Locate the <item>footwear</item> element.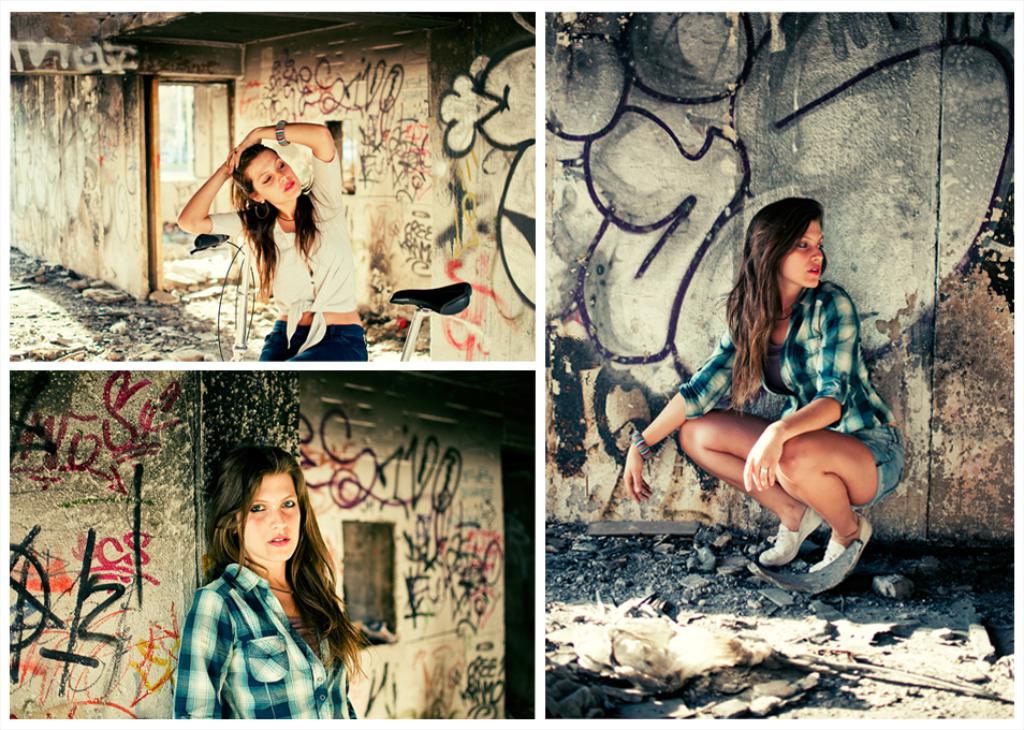
Element bbox: select_region(759, 507, 822, 567).
